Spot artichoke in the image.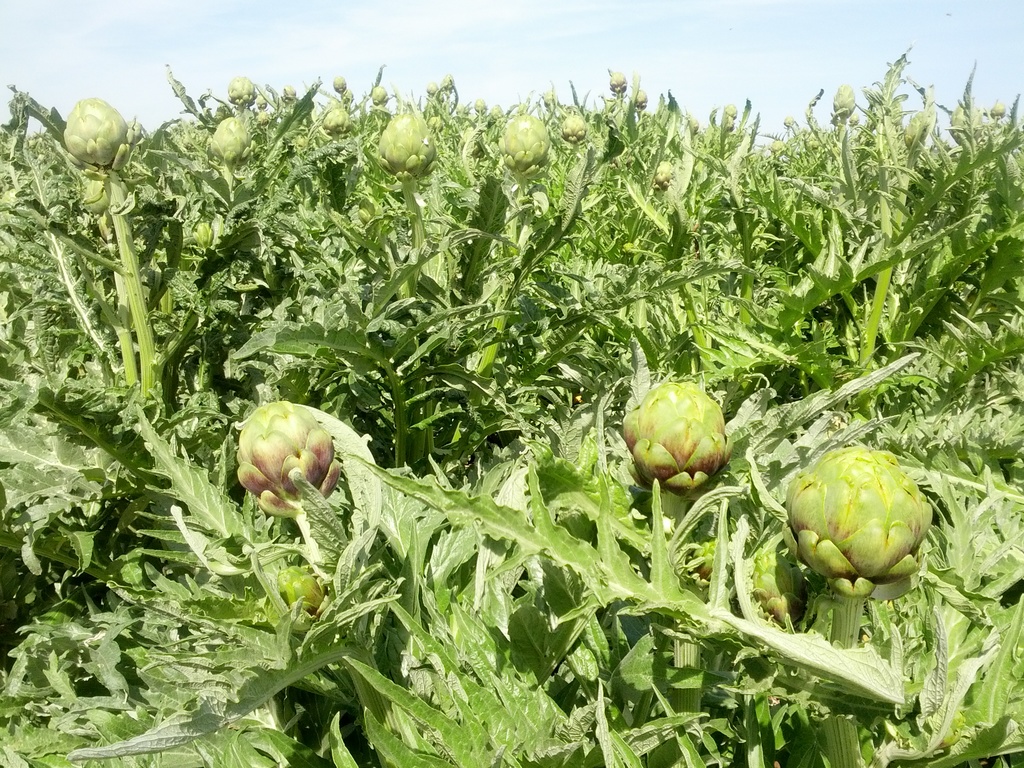
artichoke found at [left=490, top=106, right=496, bottom=122].
